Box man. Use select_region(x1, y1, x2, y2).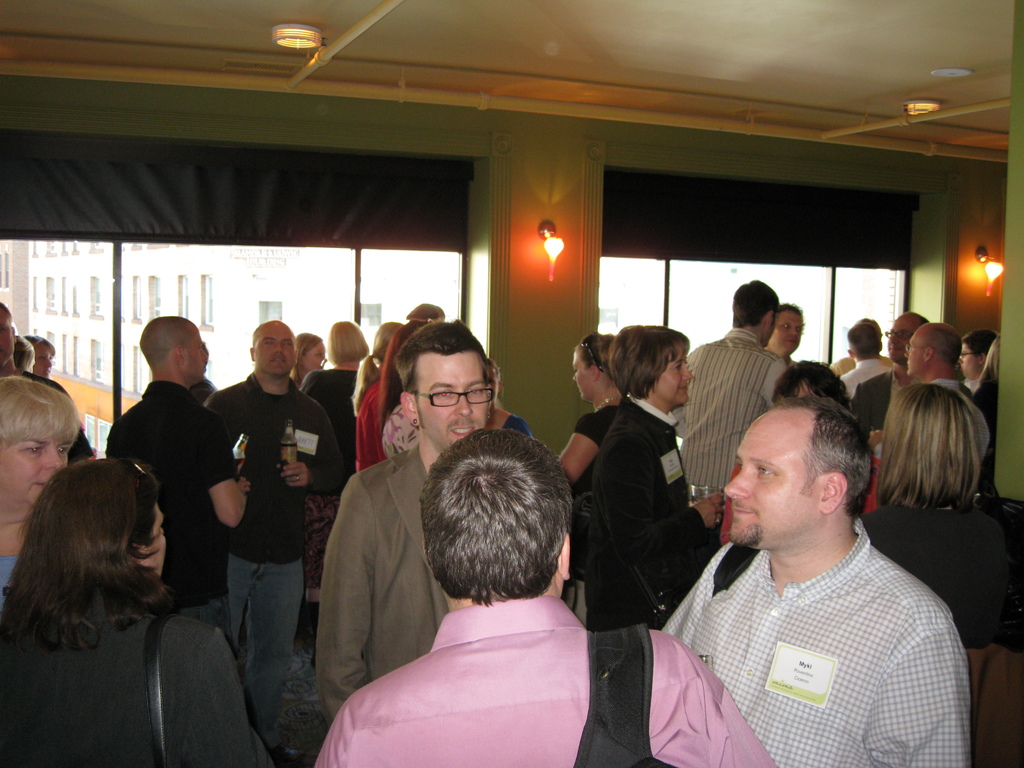
select_region(313, 323, 501, 728).
